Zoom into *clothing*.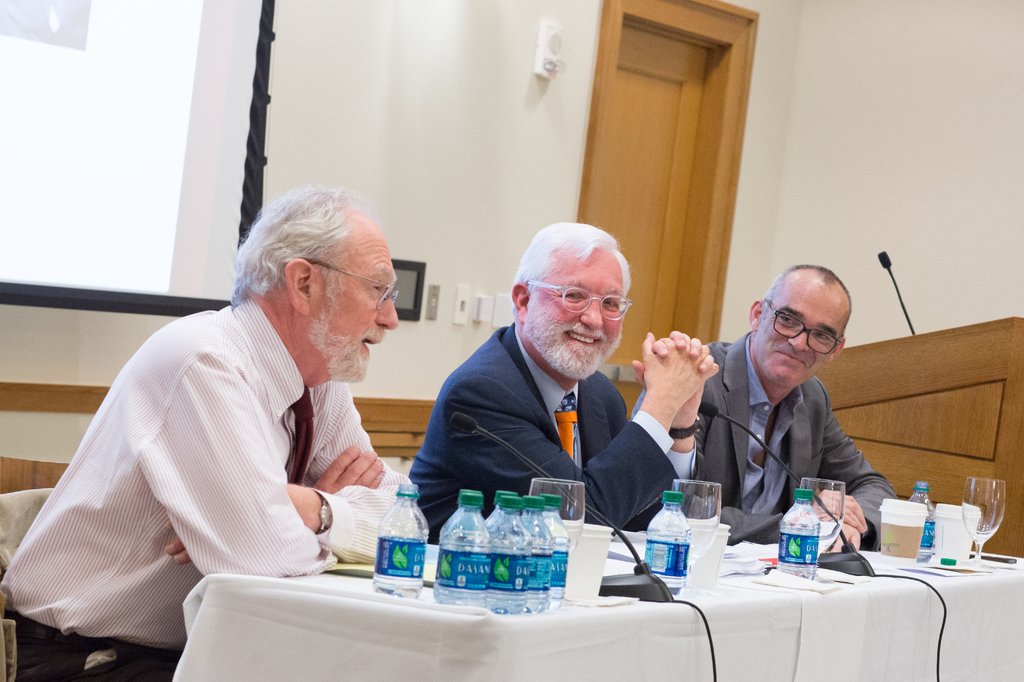
Zoom target: rect(406, 319, 701, 550).
